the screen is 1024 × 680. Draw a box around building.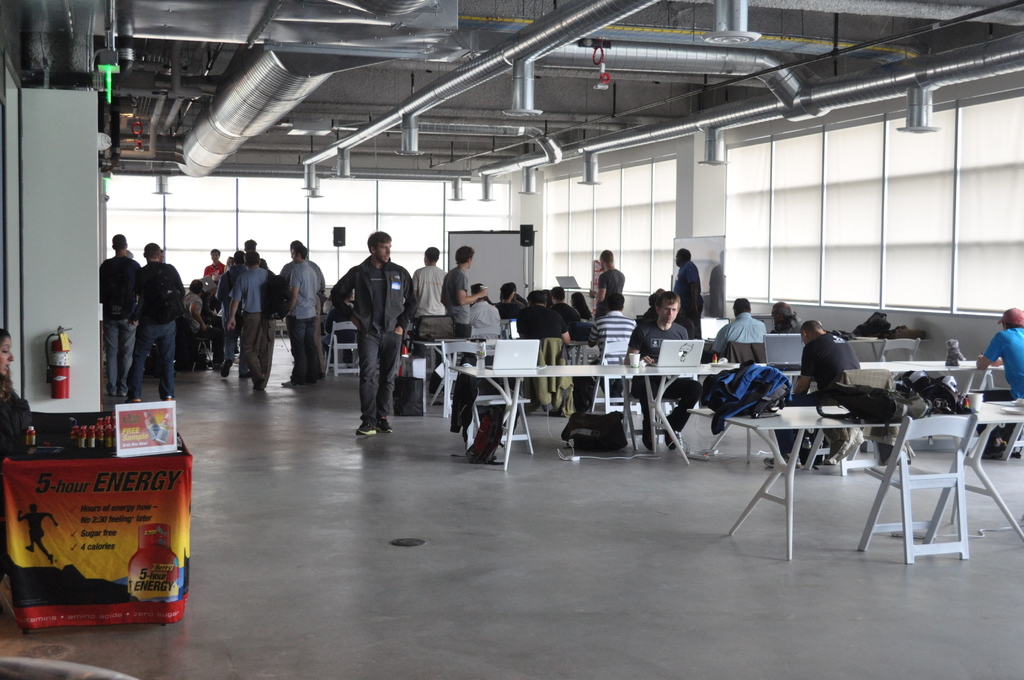
(0,0,1023,674).
